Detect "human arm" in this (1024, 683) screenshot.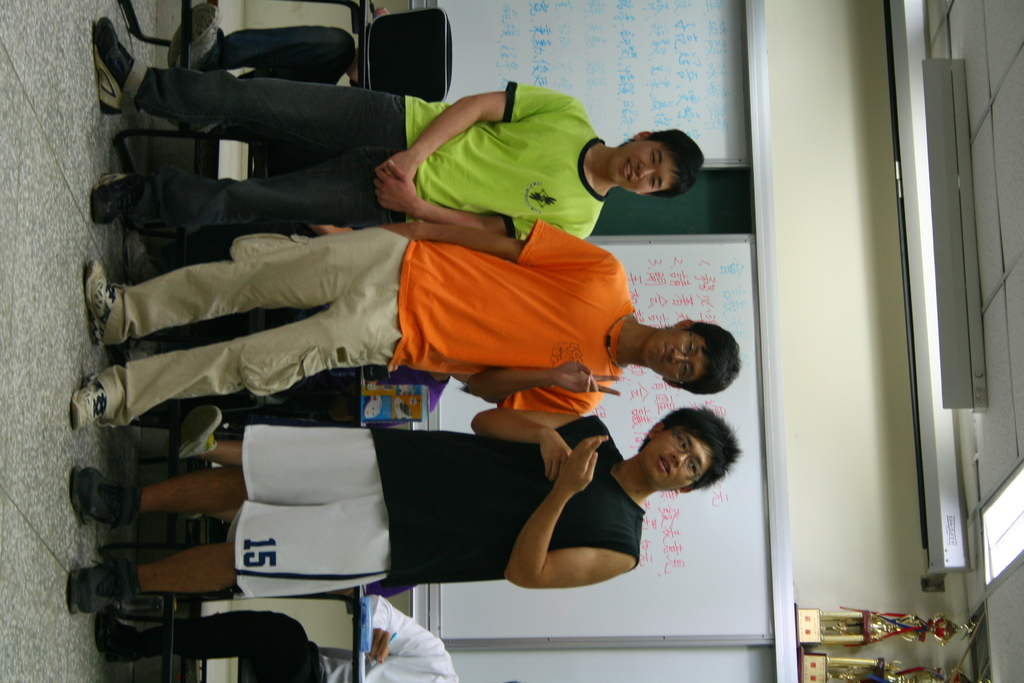
Detection: select_region(458, 370, 623, 415).
